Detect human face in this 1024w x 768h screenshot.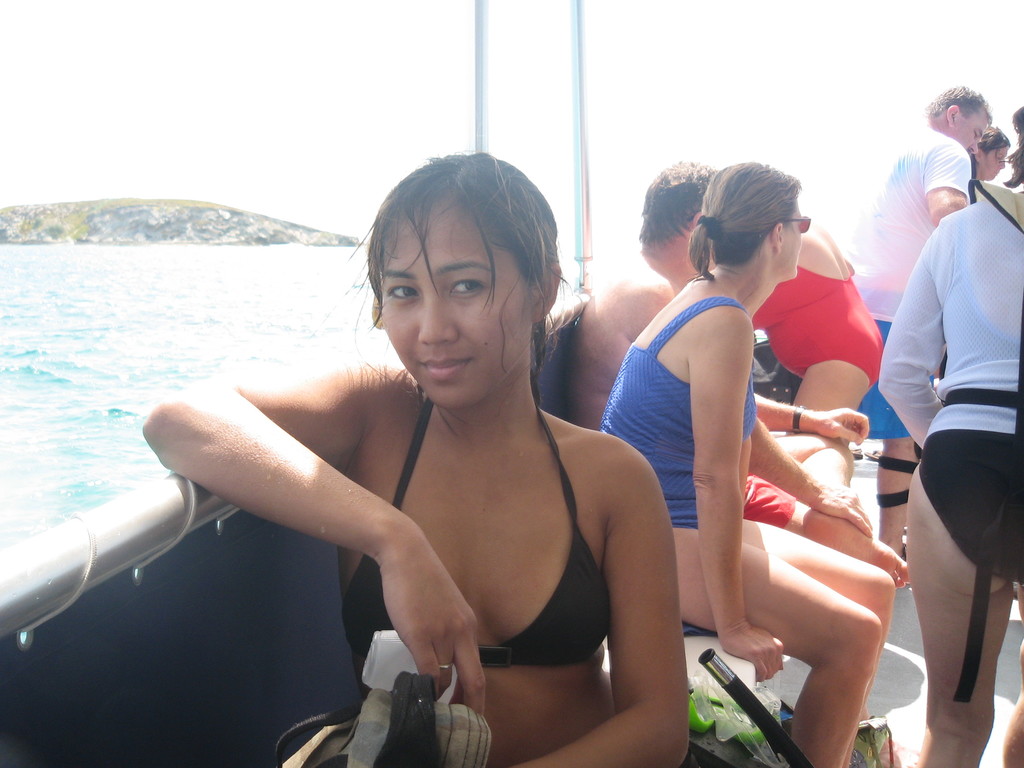
Detection: box=[381, 220, 525, 410].
